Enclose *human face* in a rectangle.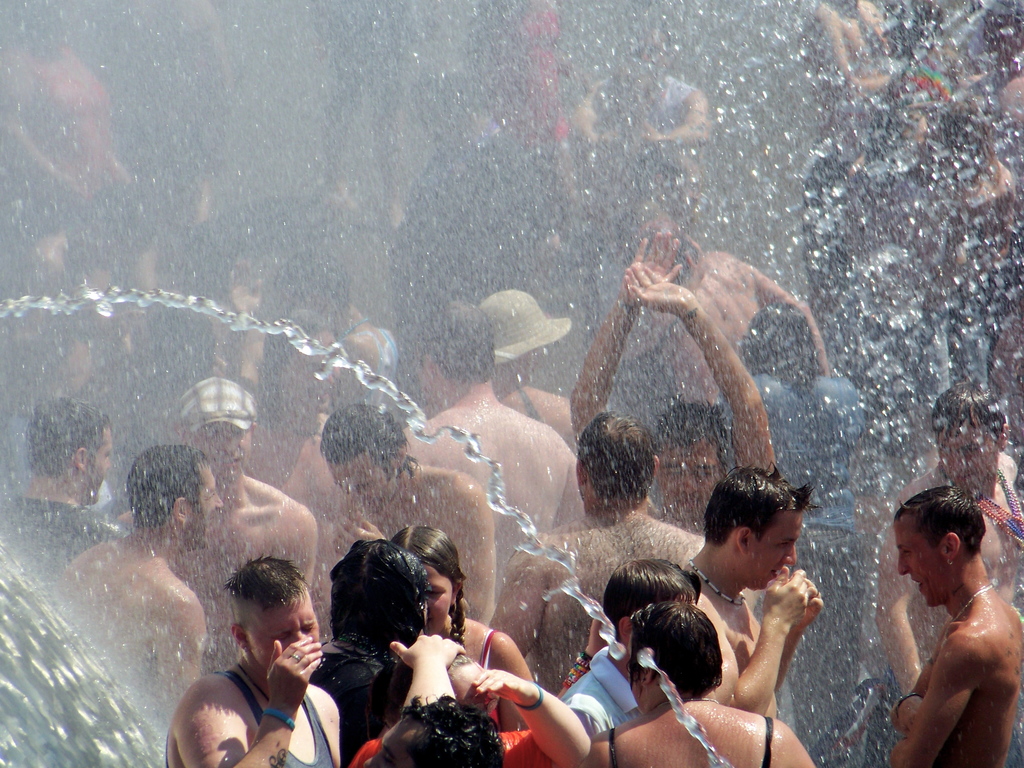
936,421,1004,503.
